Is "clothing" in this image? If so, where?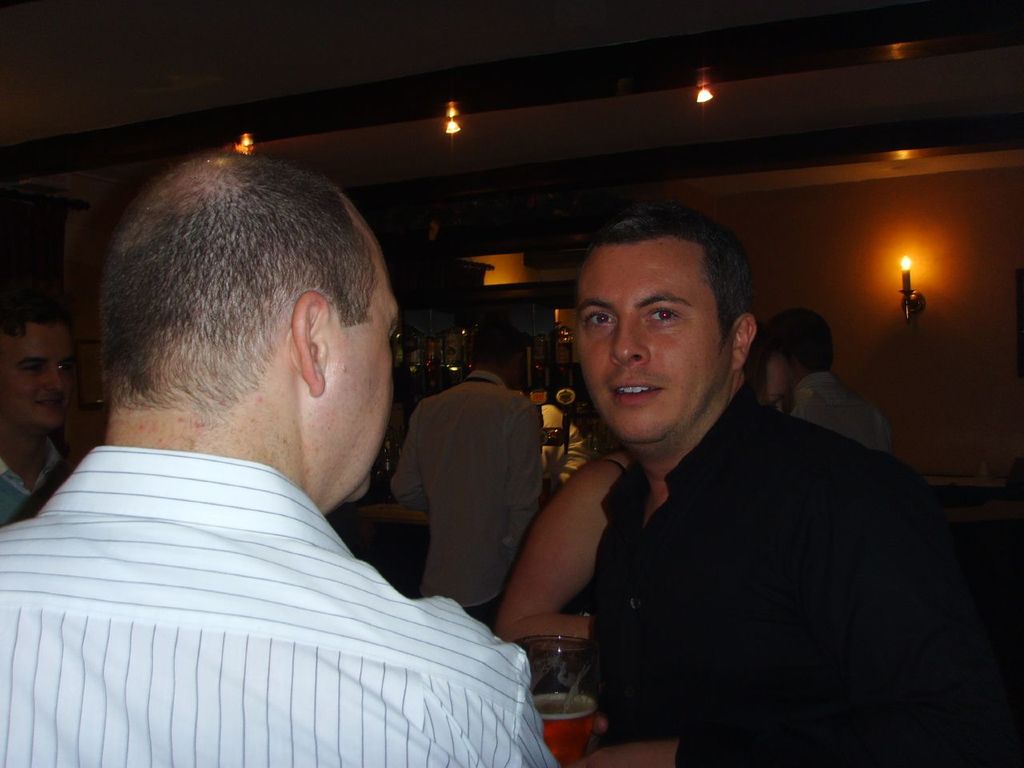
Yes, at select_region(589, 385, 1023, 767).
